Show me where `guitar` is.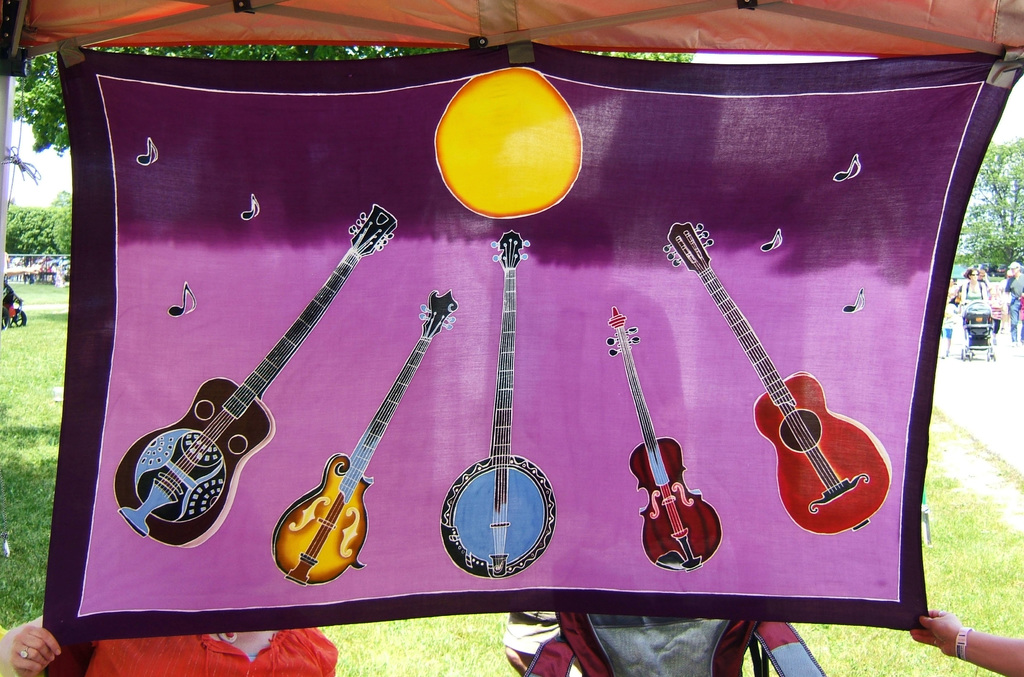
`guitar` is at detection(668, 214, 876, 566).
